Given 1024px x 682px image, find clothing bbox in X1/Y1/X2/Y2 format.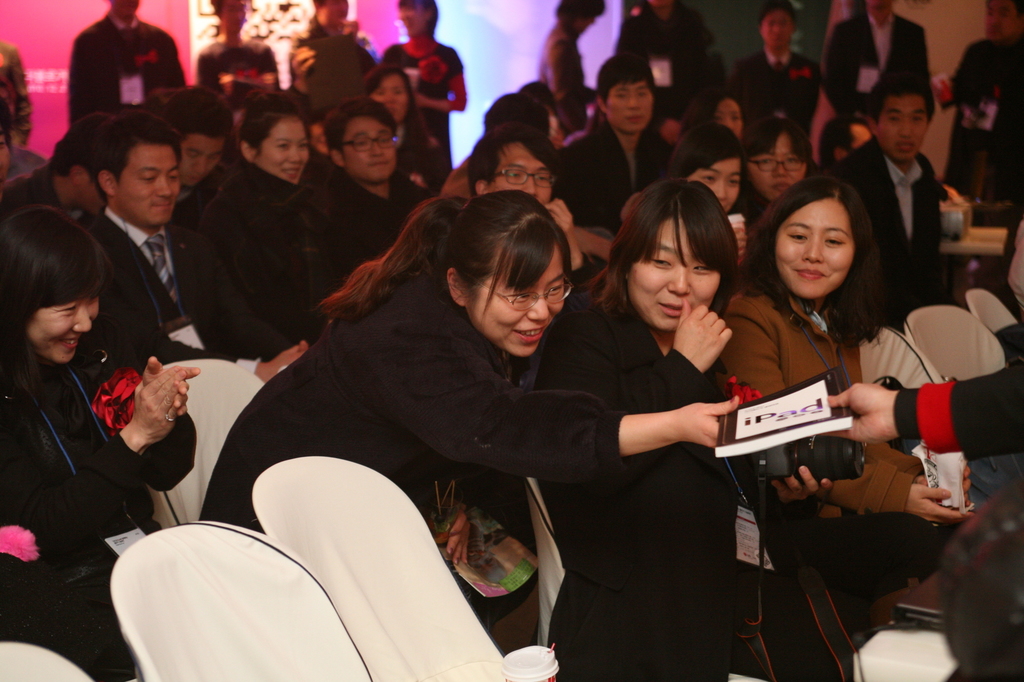
962/40/1023/219.
